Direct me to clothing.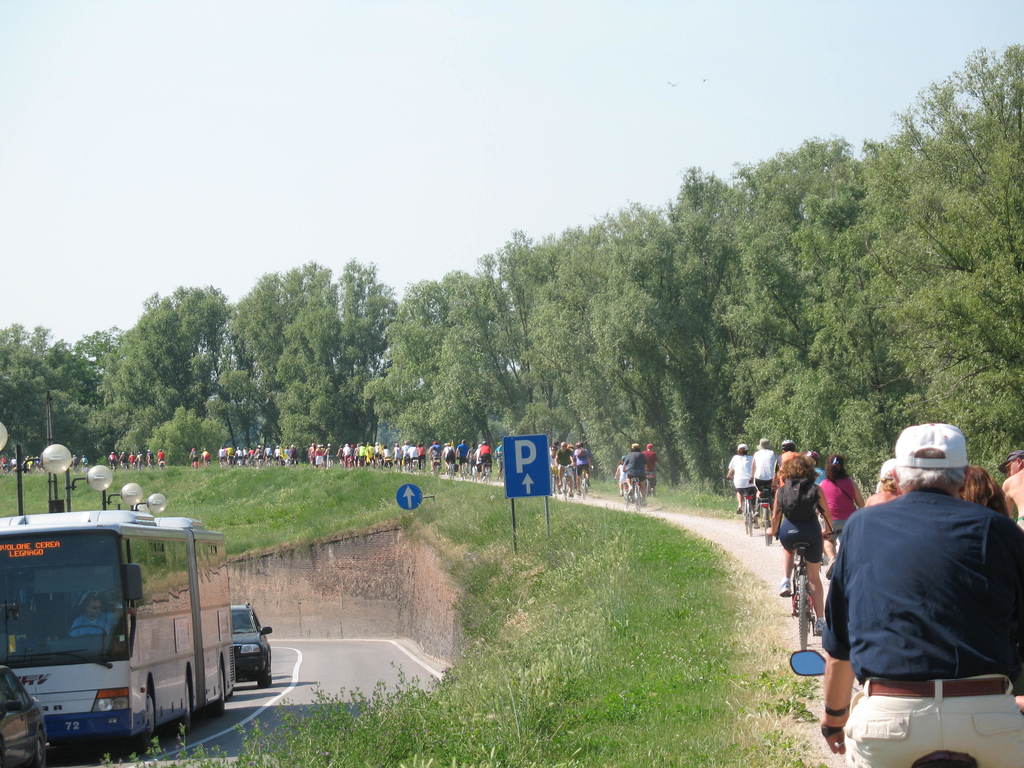
Direction: Rect(813, 464, 826, 479).
